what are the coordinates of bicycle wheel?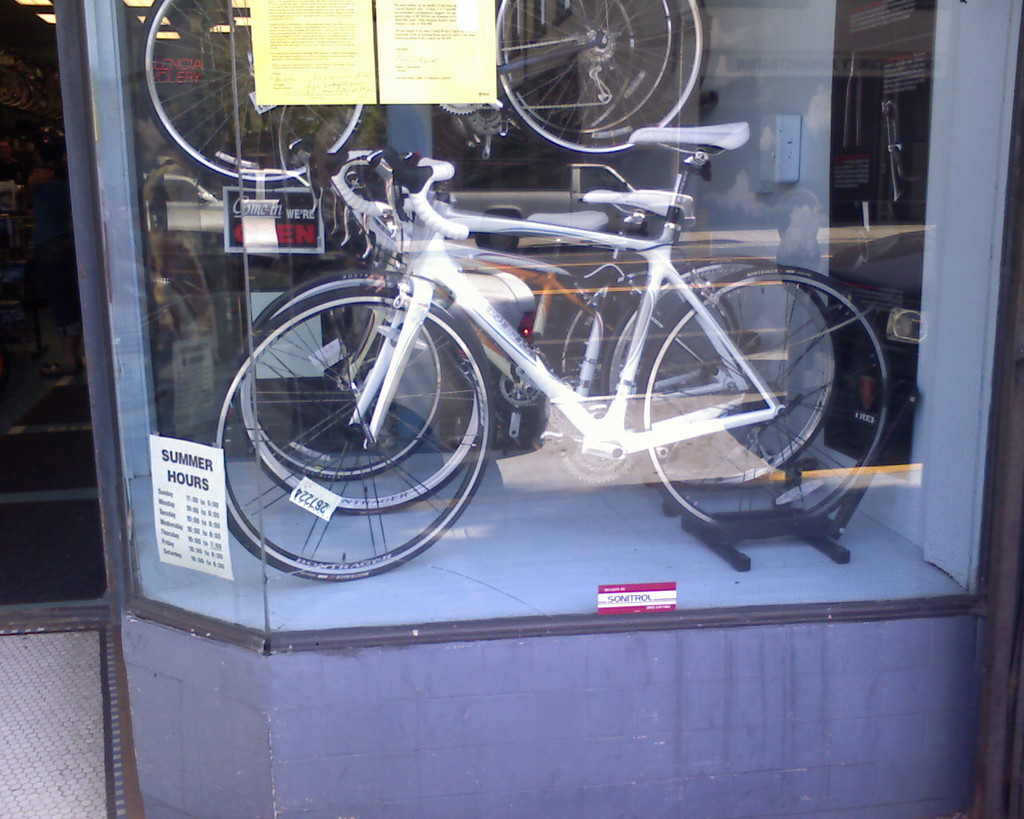
l=135, t=0, r=381, b=188.
